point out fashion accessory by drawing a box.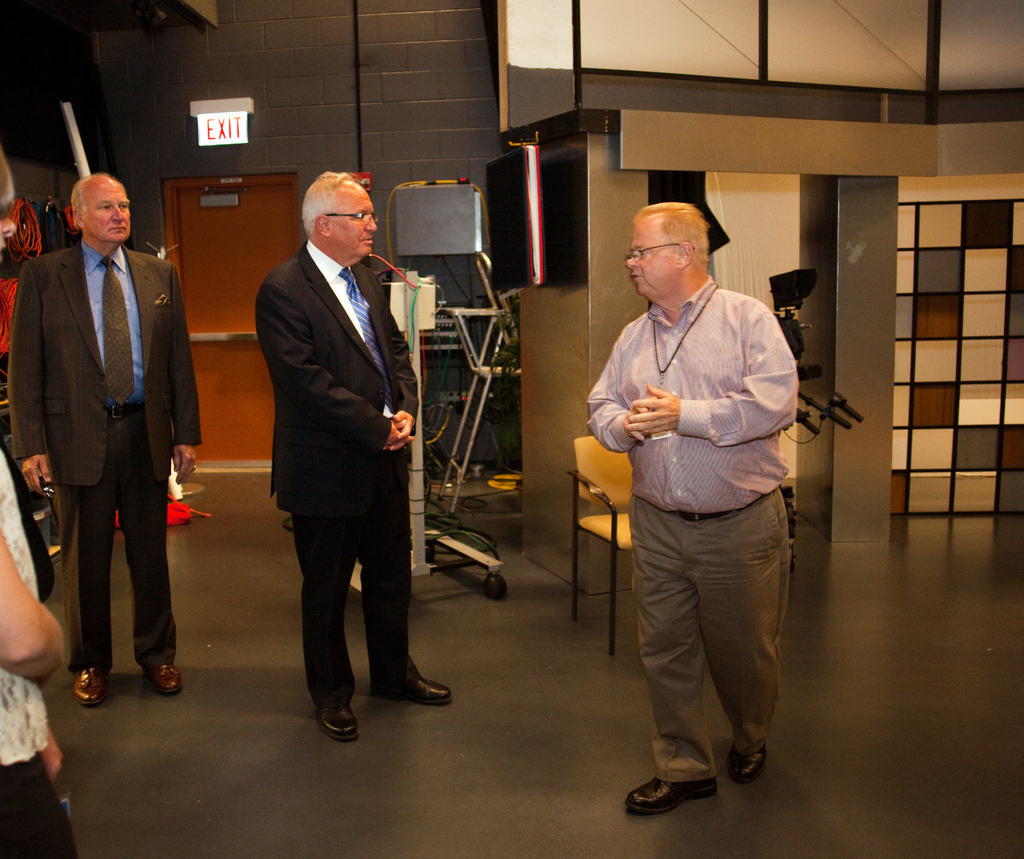
left=317, top=700, right=356, bottom=739.
